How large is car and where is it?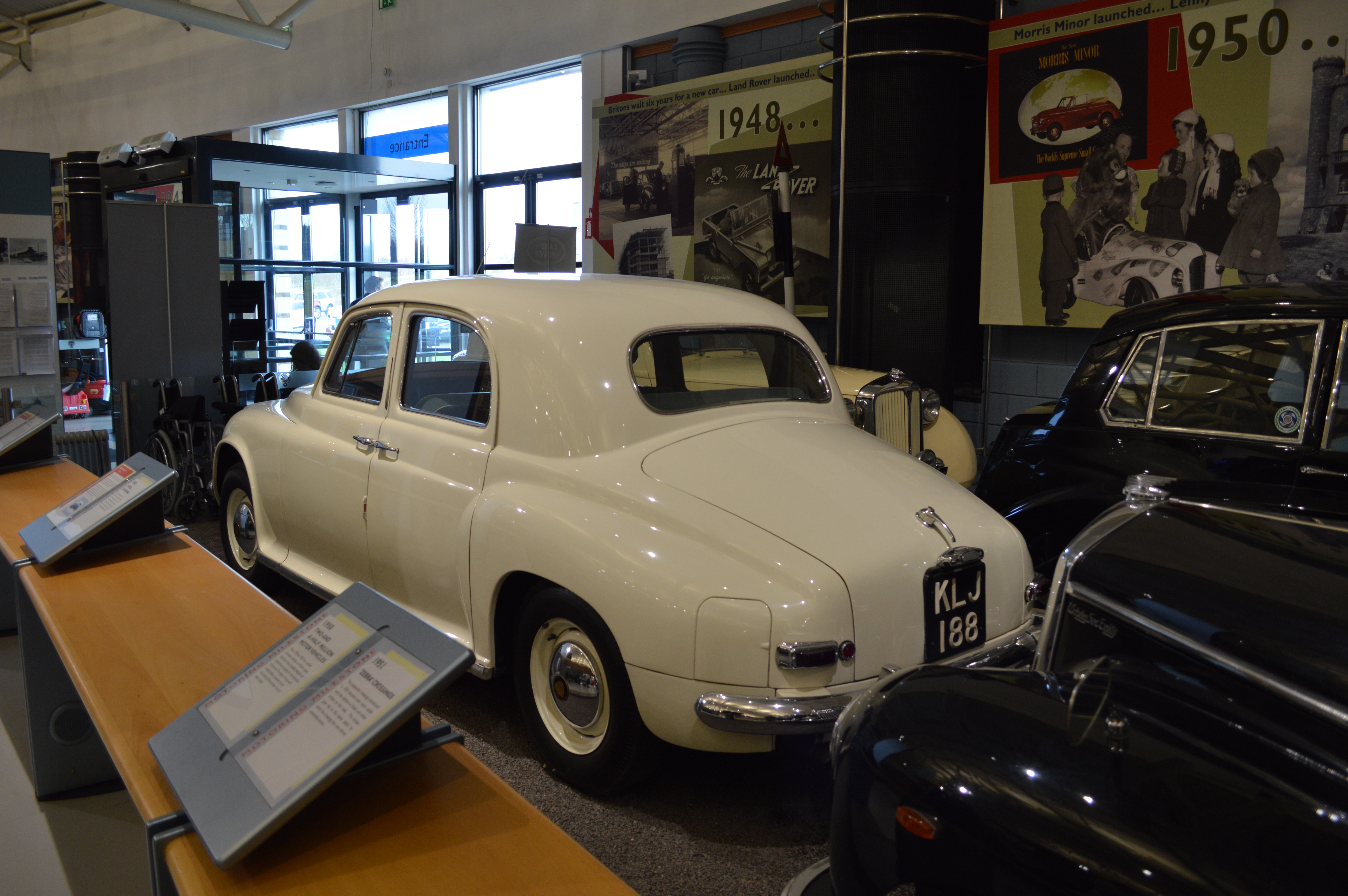
Bounding box: [139, 38, 150, 48].
